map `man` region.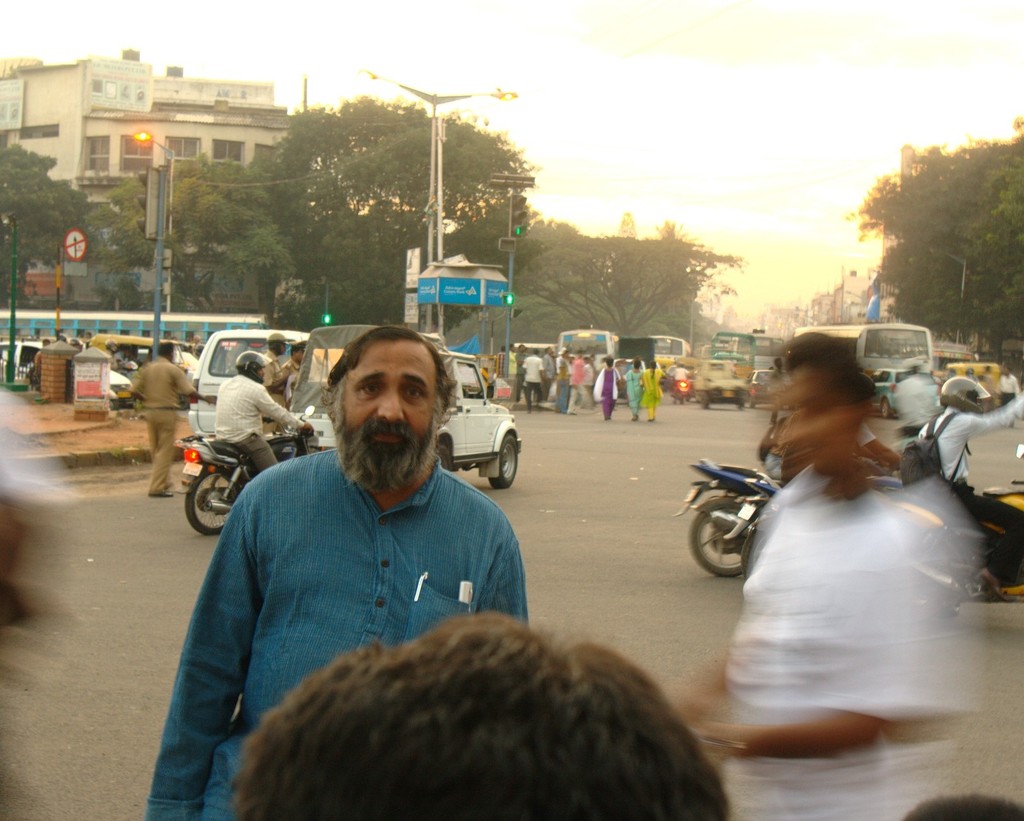
Mapped to {"left": 520, "top": 352, "right": 546, "bottom": 416}.
